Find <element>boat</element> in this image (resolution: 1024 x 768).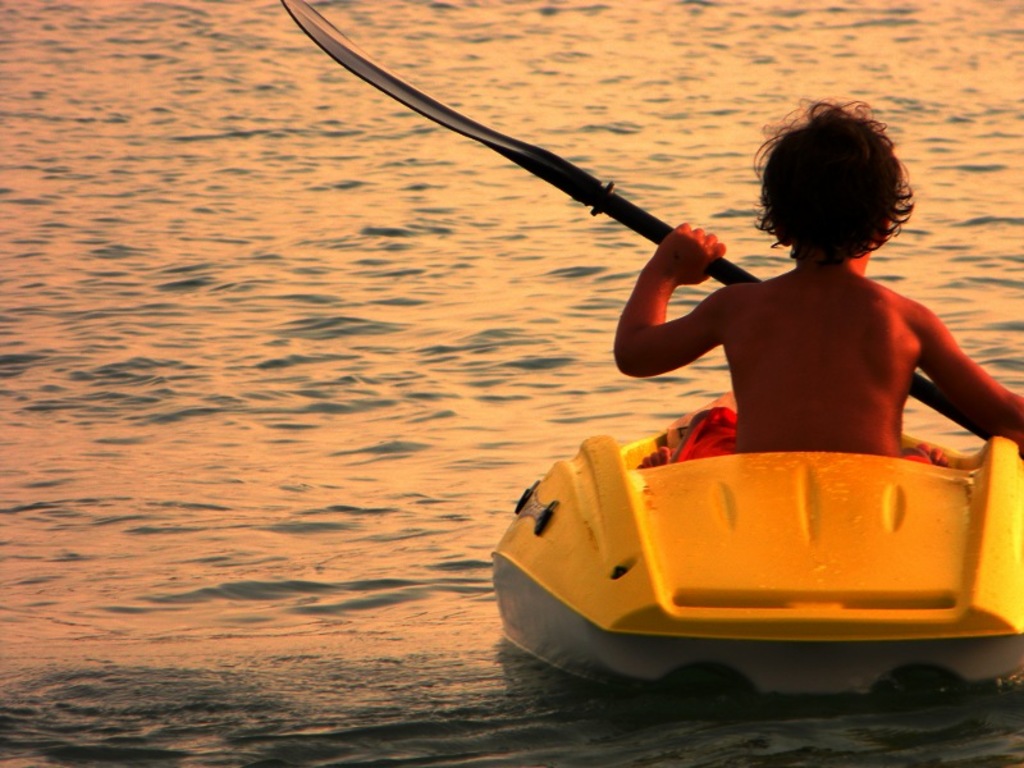
467:390:1023:692.
